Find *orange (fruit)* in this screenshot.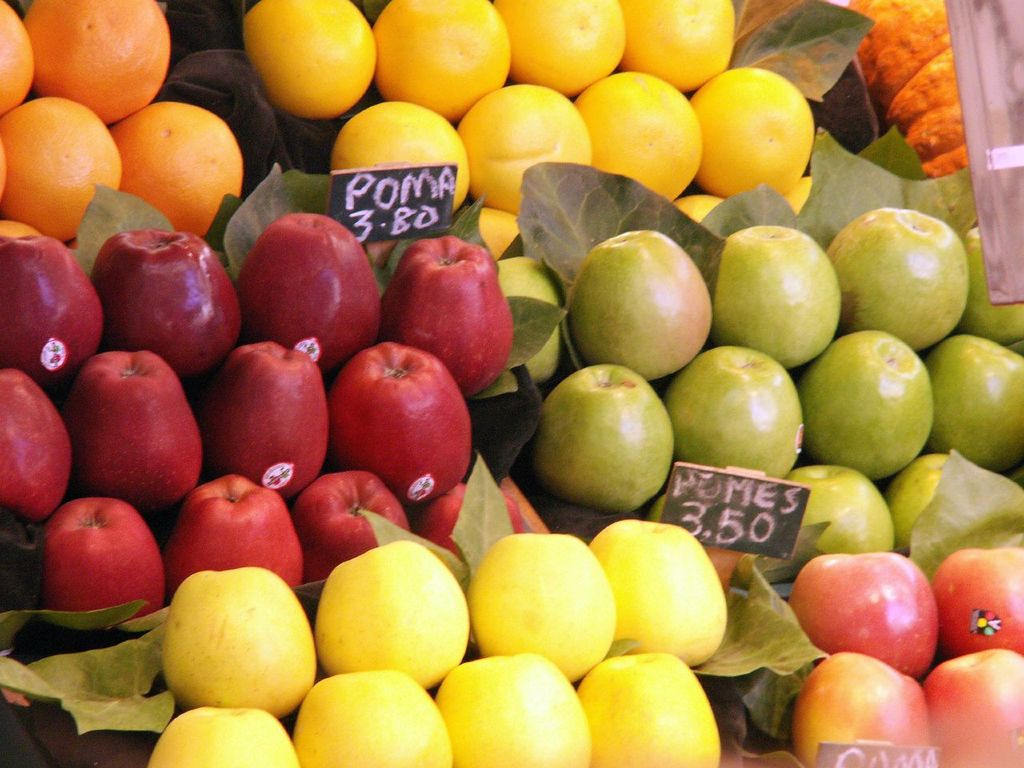
The bounding box for *orange (fruit)* is 691/66/815/198.
